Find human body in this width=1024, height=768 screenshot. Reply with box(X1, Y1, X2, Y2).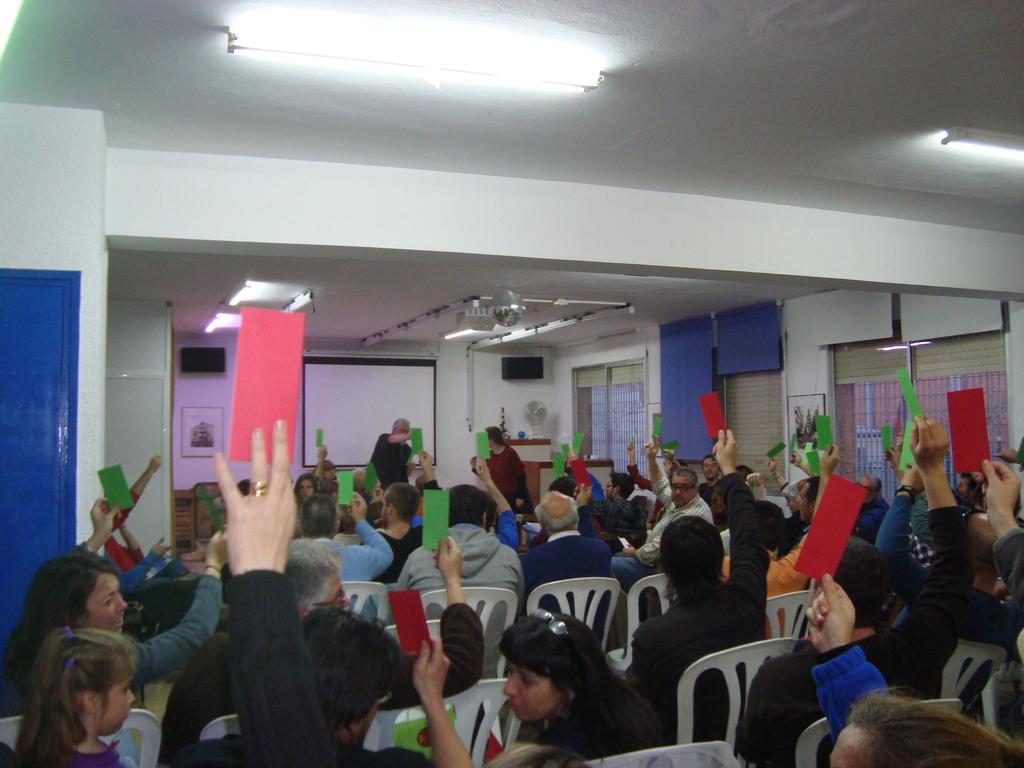
box(589, 471, 651, 548).
